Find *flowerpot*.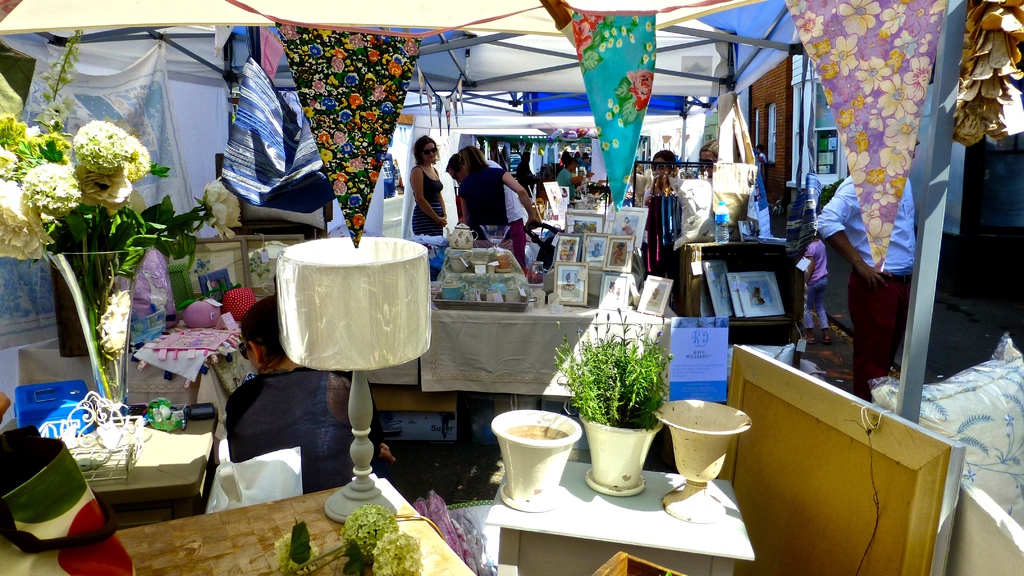
box(440, 284, 461, 303).
